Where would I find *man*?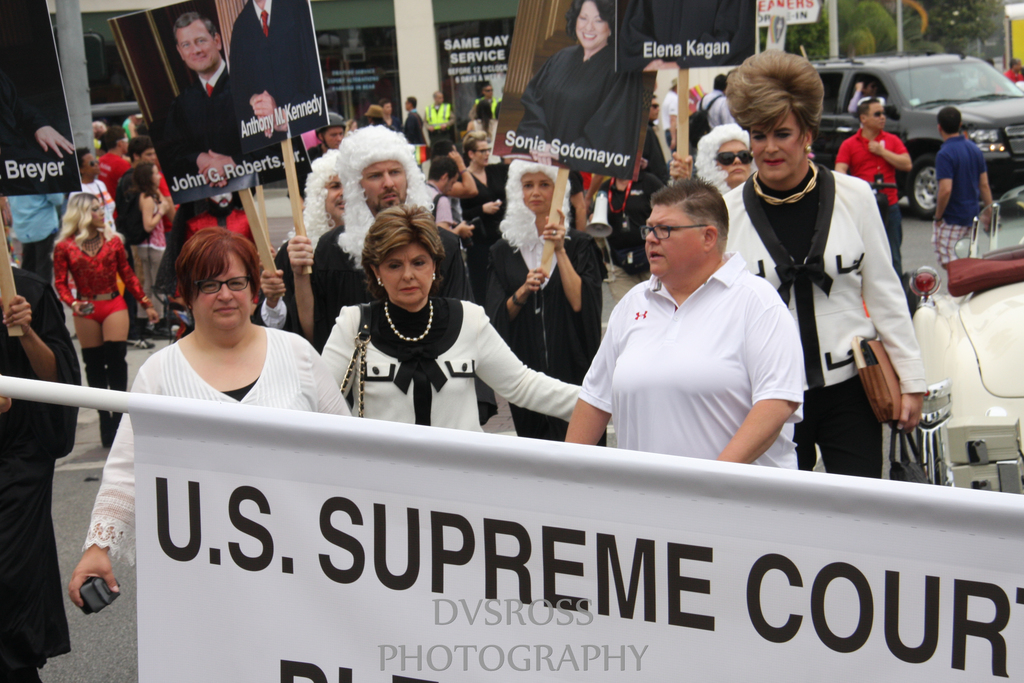
At <region>230, 0, 330, 153</region>.
